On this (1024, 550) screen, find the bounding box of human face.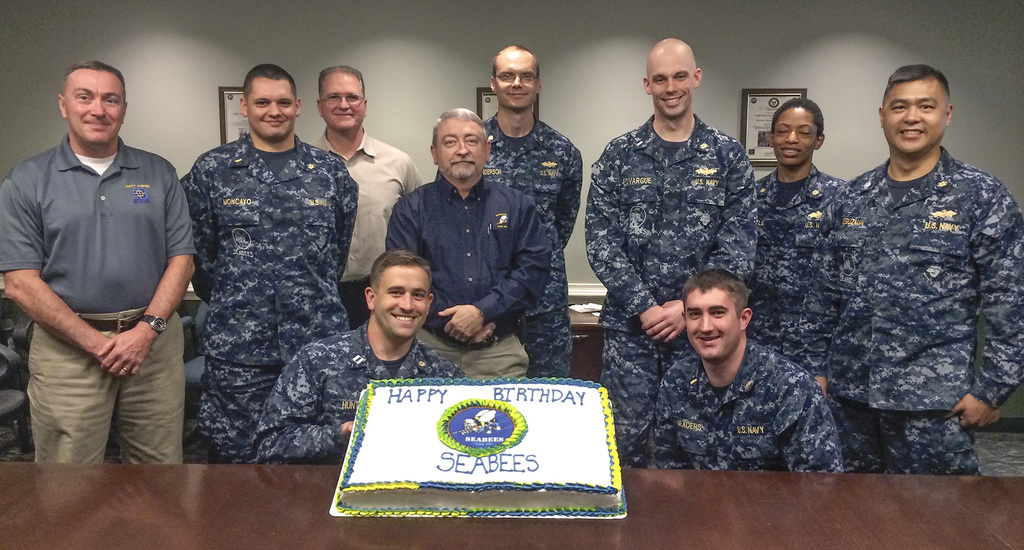
Bounding box: <bbox>686, 290, 740, 360</bbox>.
